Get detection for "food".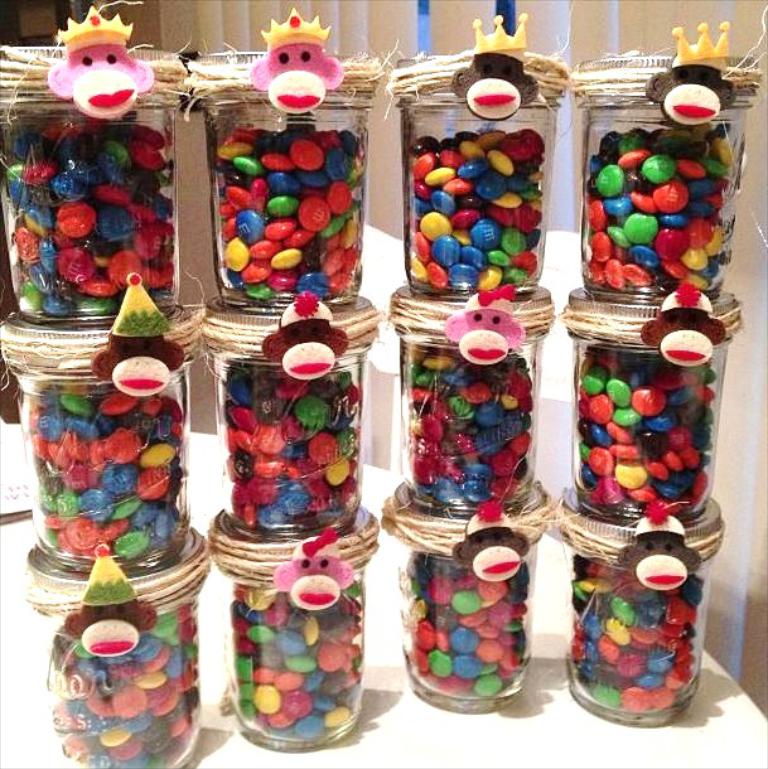
Detection: 400,129,542,298.
